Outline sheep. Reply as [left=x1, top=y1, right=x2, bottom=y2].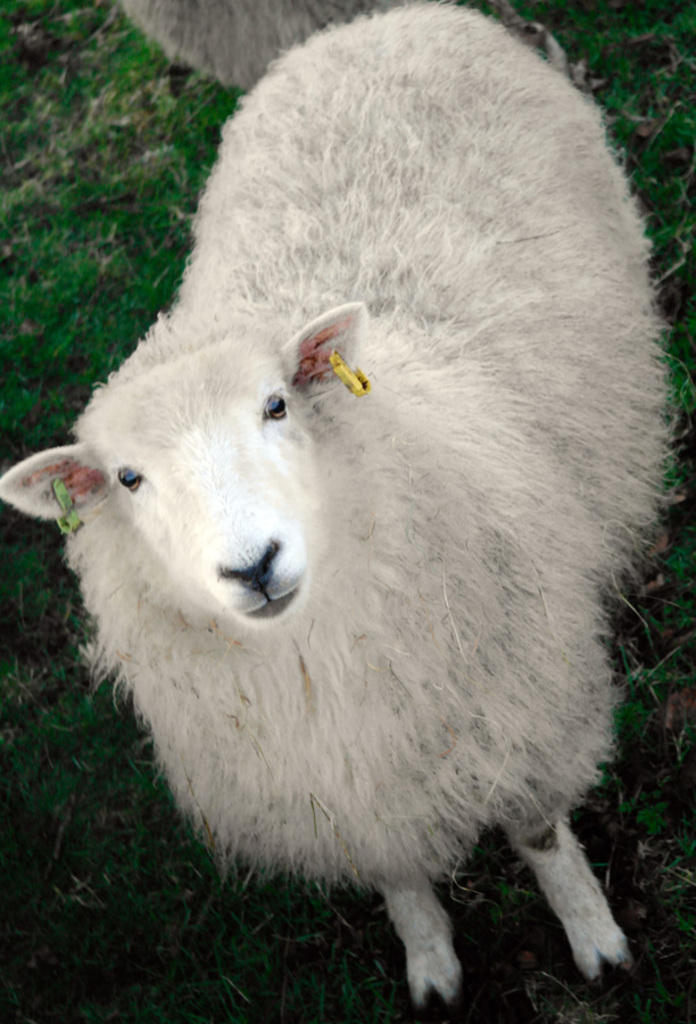
[left=0, top=0, right=693, bottom=1023].
